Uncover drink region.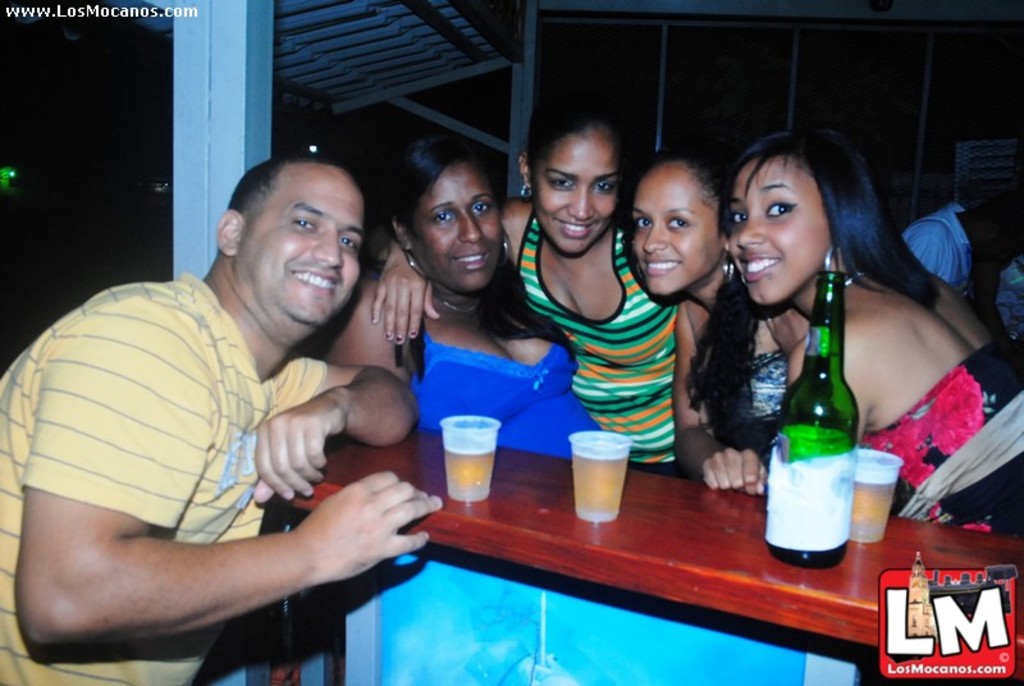
Uncovered: pyautogui.locateOnScreen(849, 477, 896, 539).
